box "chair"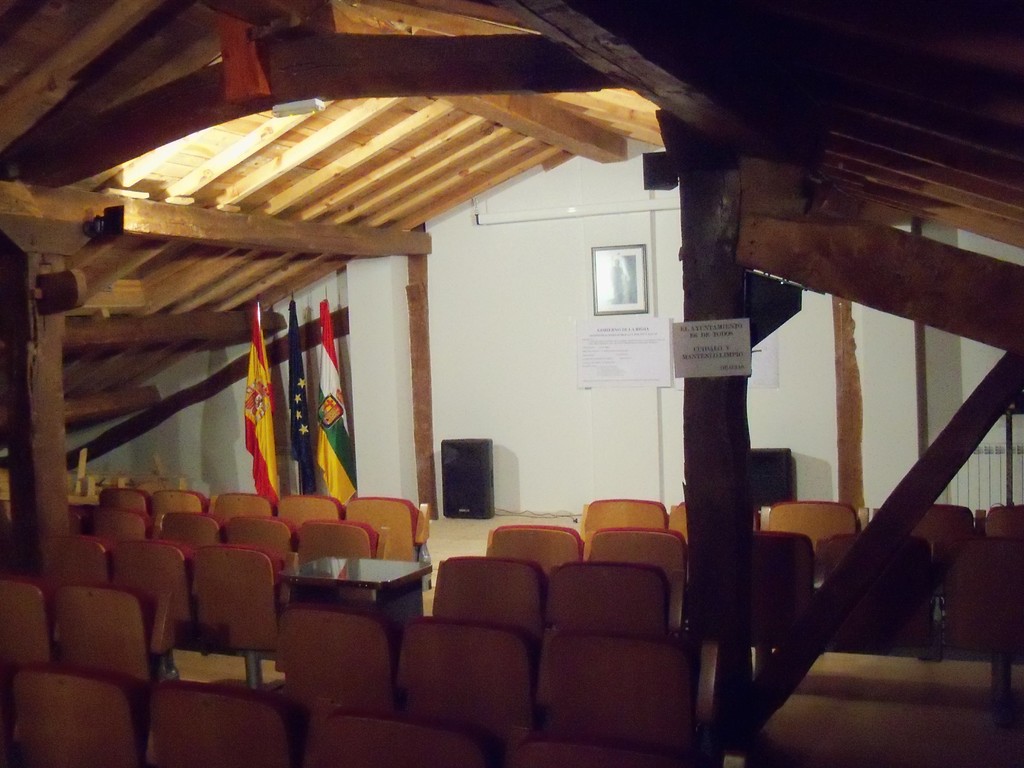
297,709,468,767
